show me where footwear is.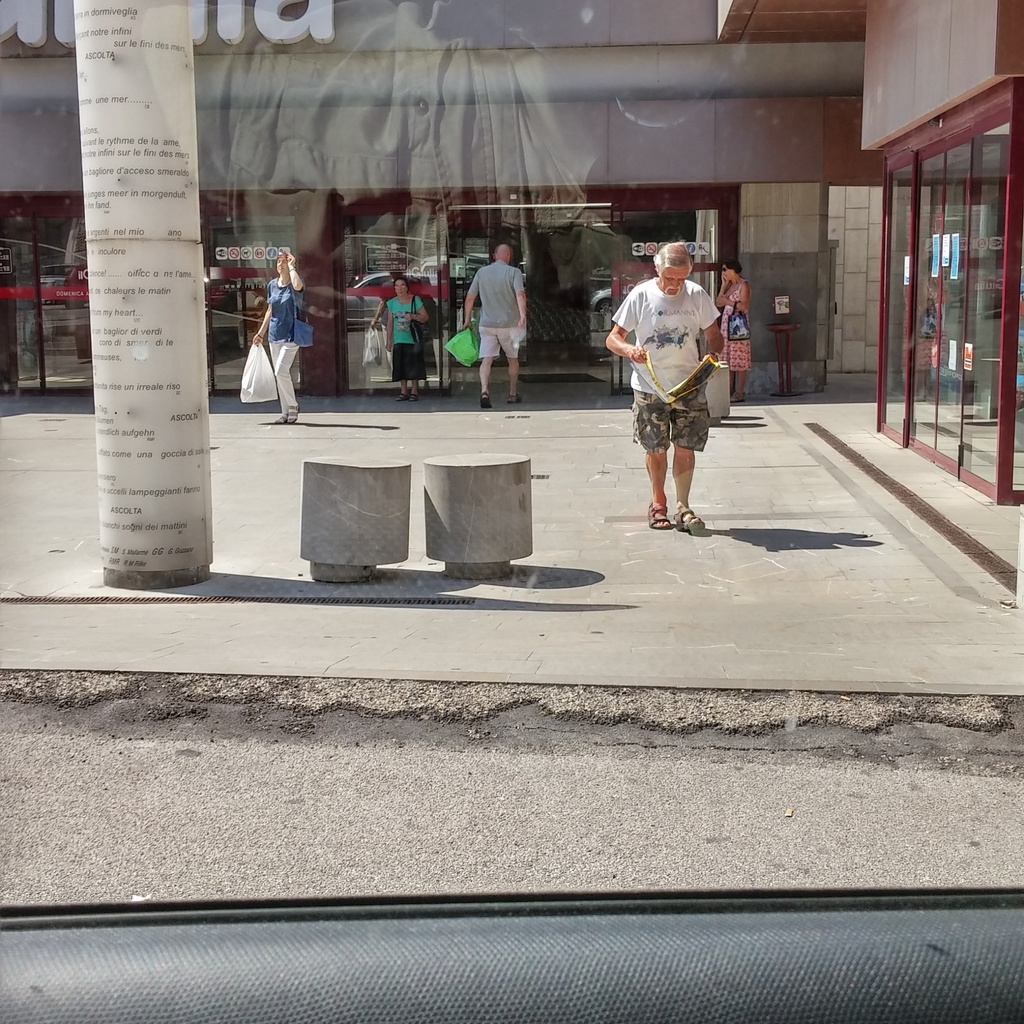
footwear is at [x1=280, y1=410, x2=300, y2=428].
